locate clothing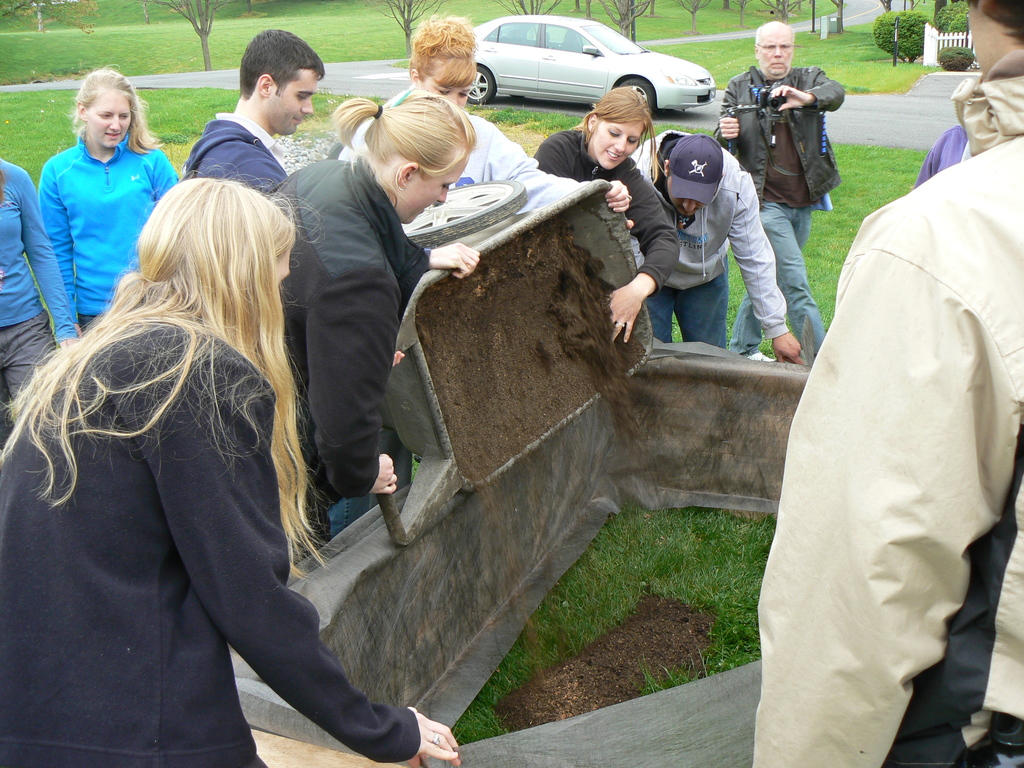
734/51/837/330
